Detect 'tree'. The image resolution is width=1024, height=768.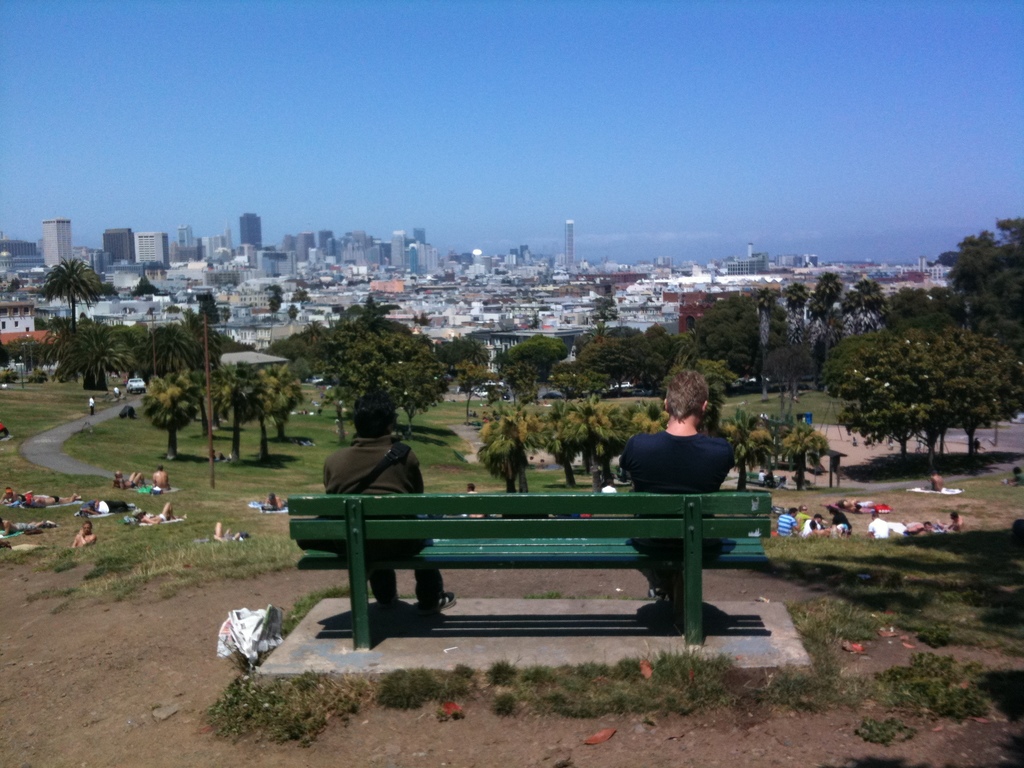
<bbox>138, 308, 256, 374</bbox>.
